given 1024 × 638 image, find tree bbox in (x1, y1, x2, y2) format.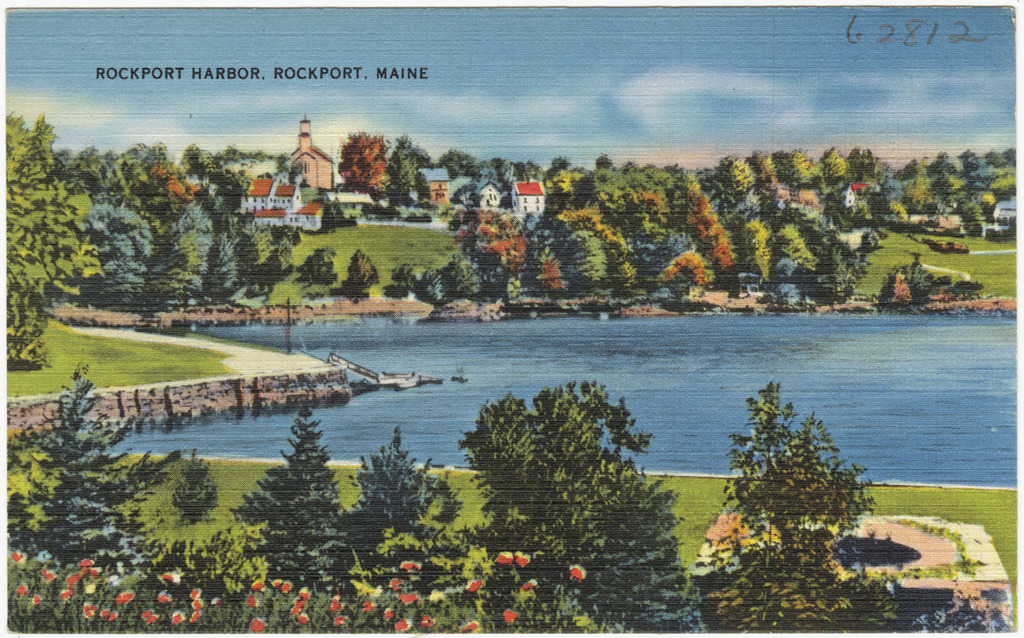
(666, 155, 733, 281).
